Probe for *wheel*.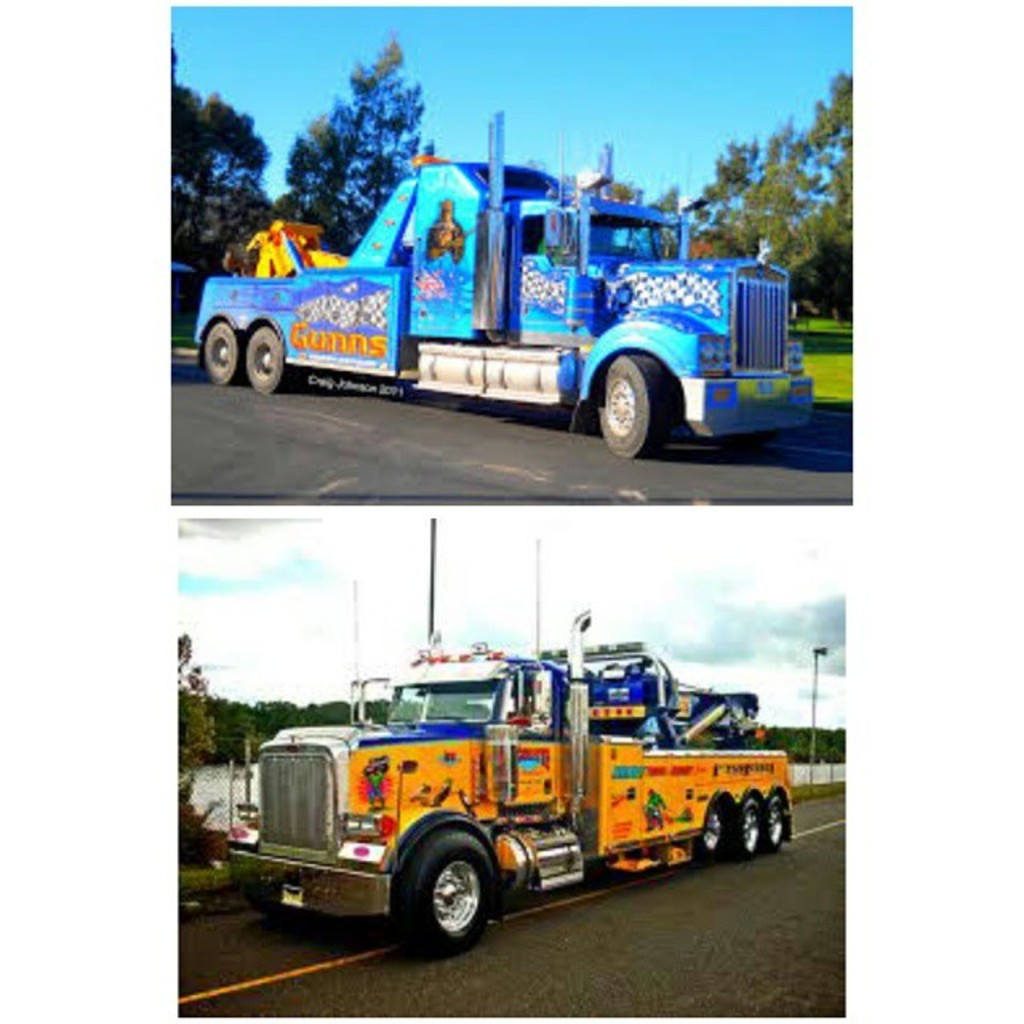
Probe result: locate(387, 824, 506, 947).
